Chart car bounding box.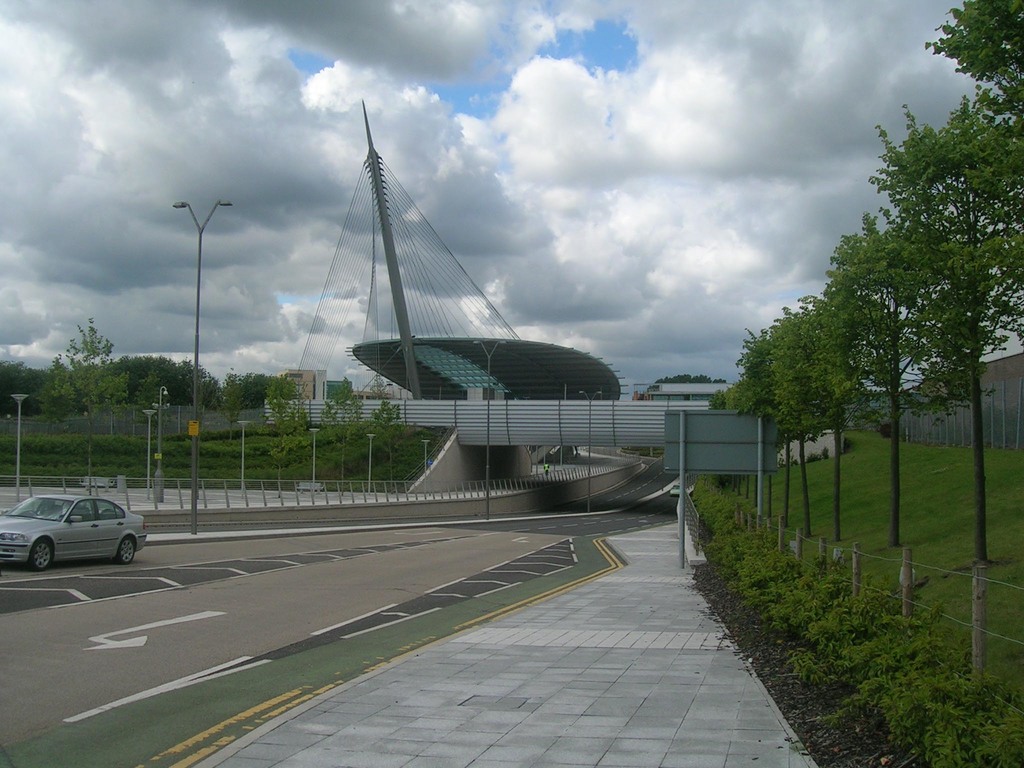
Charted: locate(6, 490, 144, 570).
